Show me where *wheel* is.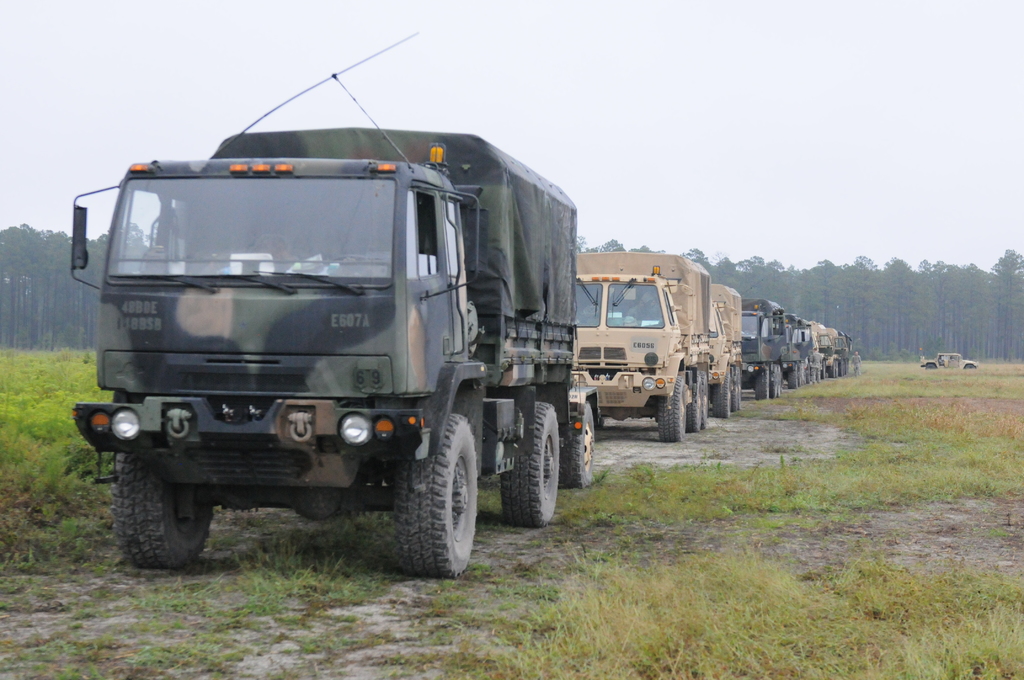
*wheel* is at 714/368/728/417.
